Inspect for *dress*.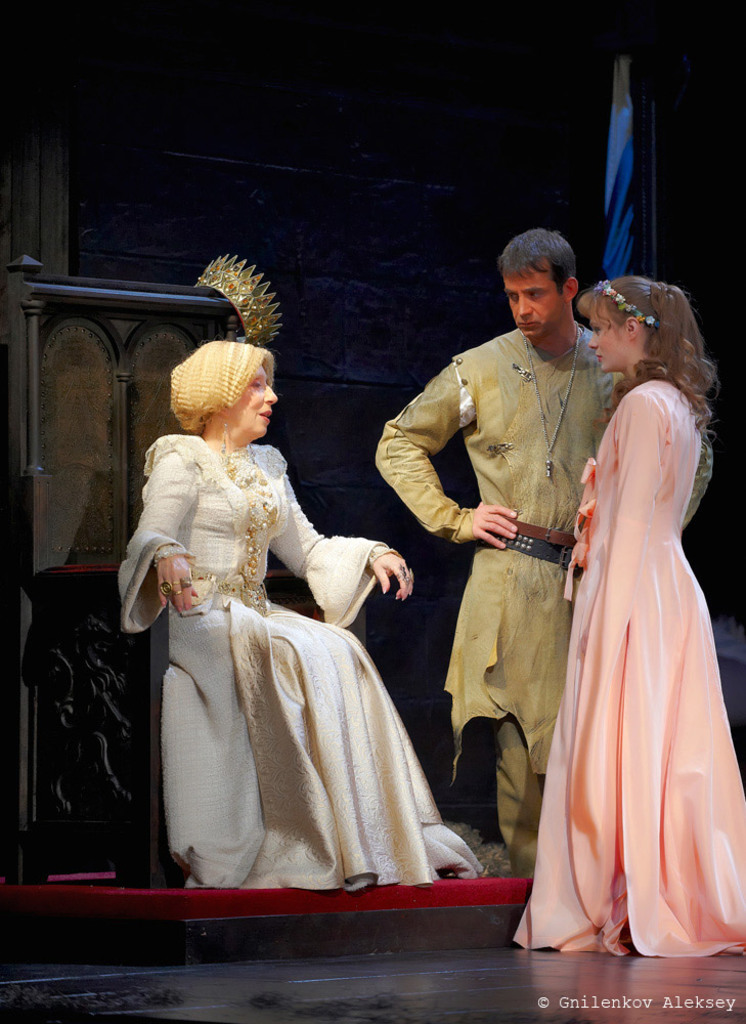
Inspection: BBox(117, 442, 493, 901).
